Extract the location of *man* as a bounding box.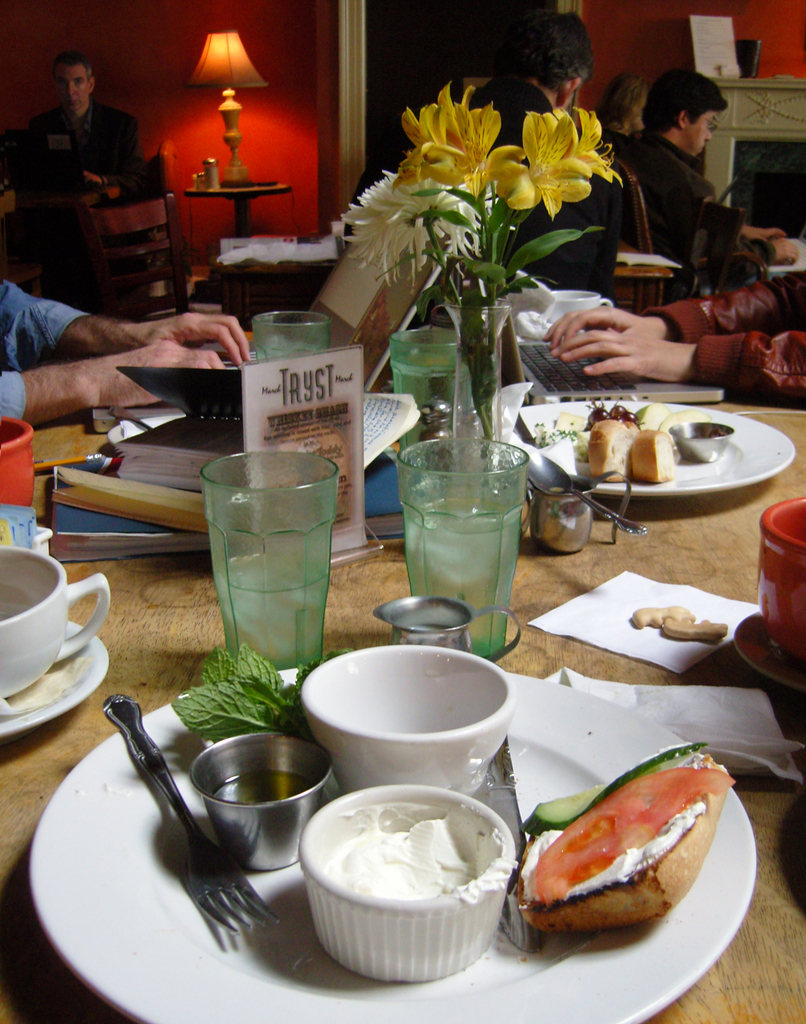
[left=617, top=70, right=759, bottom=255].
